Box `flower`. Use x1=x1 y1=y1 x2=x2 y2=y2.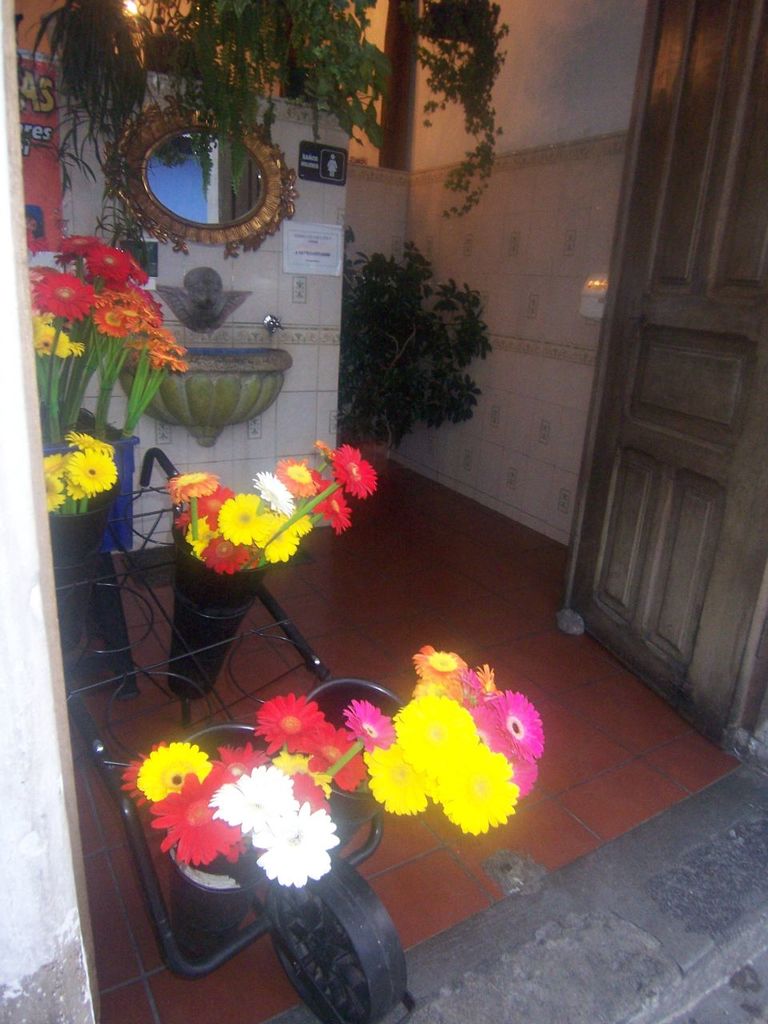
x1=343 y1=698 x2=398 y2=750.
